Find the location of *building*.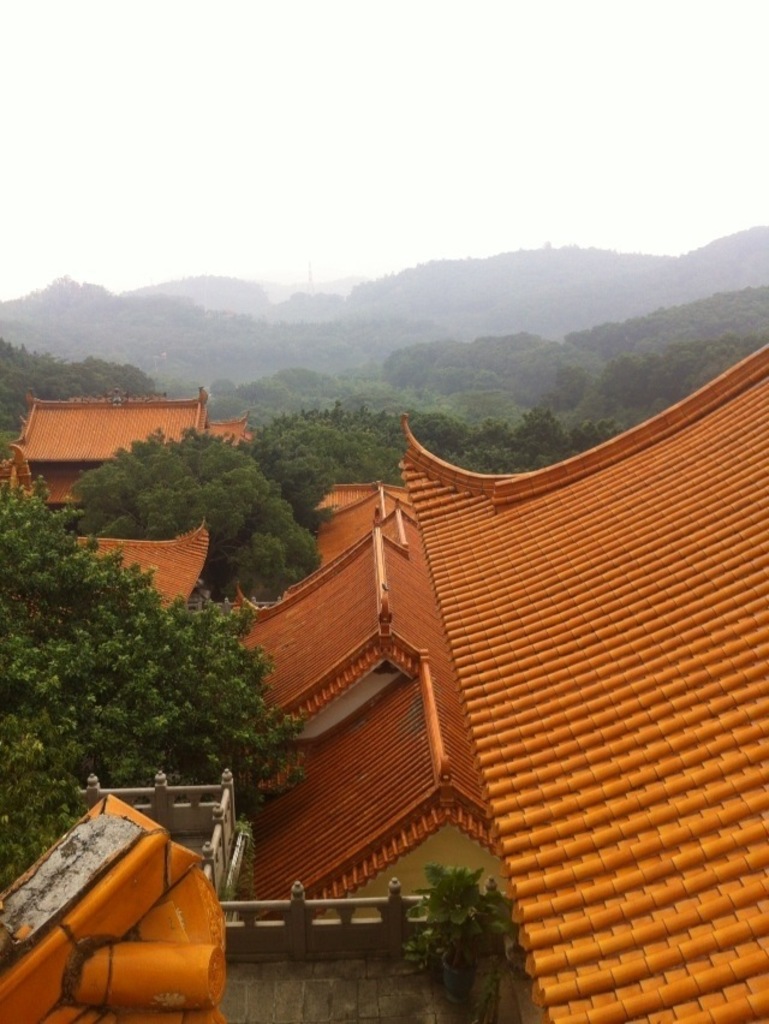
Location: 20,520,211,618.
